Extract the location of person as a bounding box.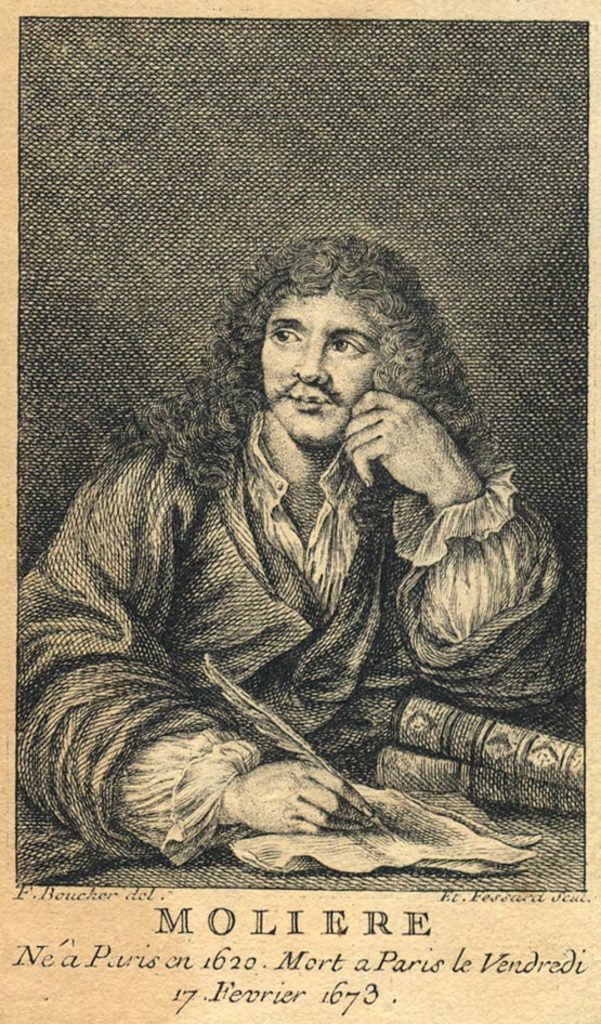
56 216 549 879.
